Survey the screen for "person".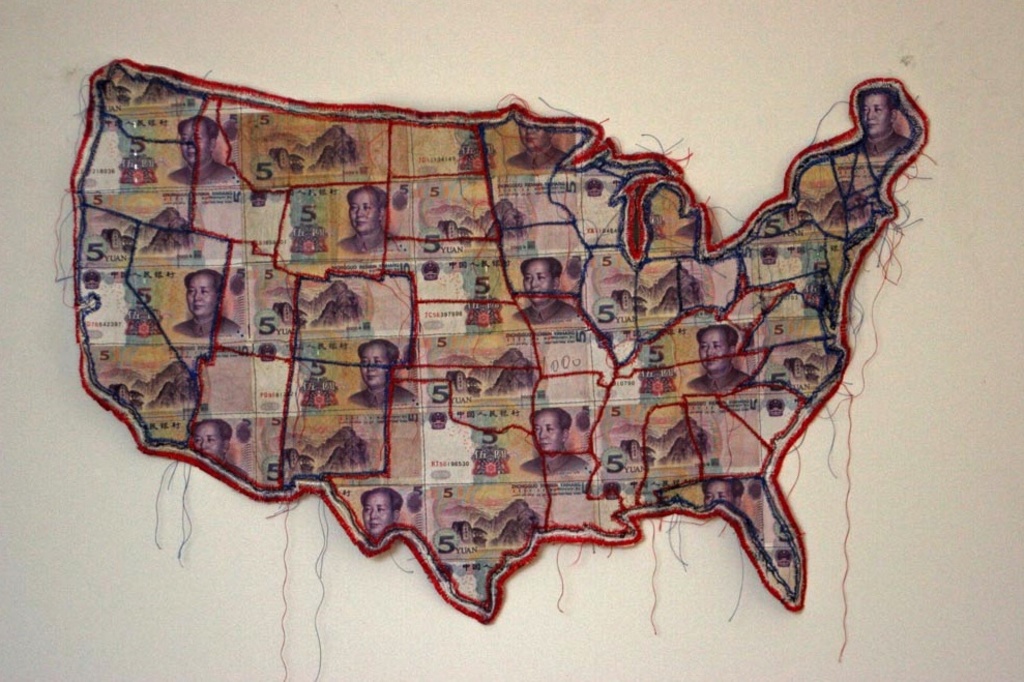
Survey found: bbox(171, 267, 242, 340).
